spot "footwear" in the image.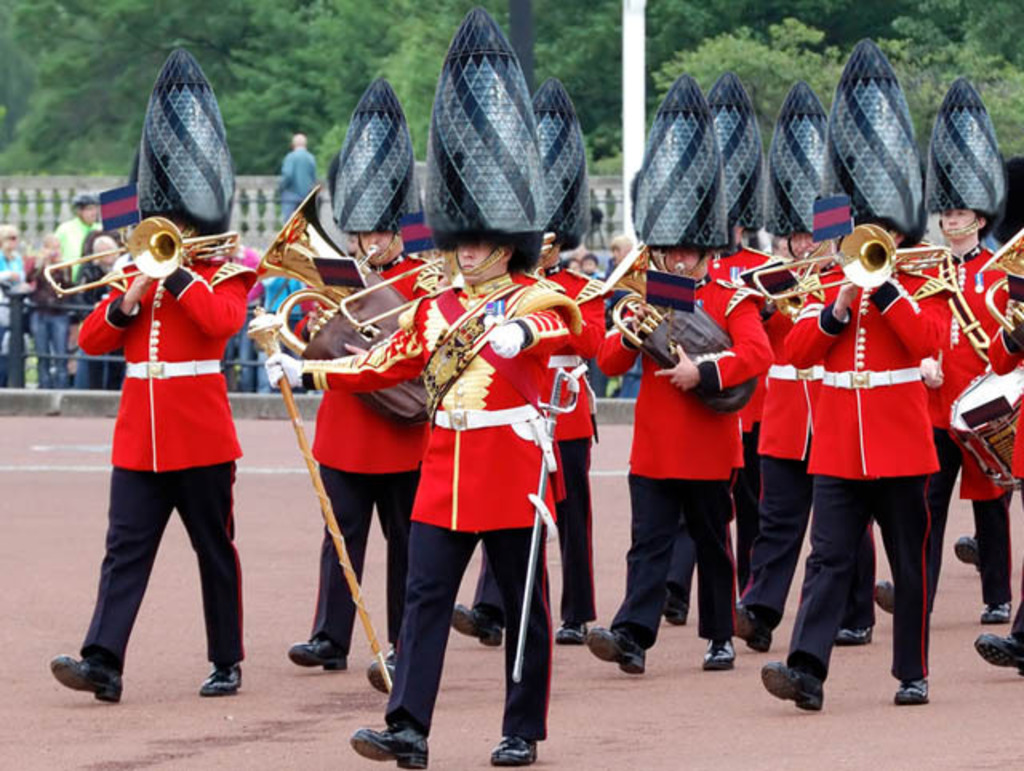
"footwear" found at [x1=950, y1=534, x2=978, y2=573].
